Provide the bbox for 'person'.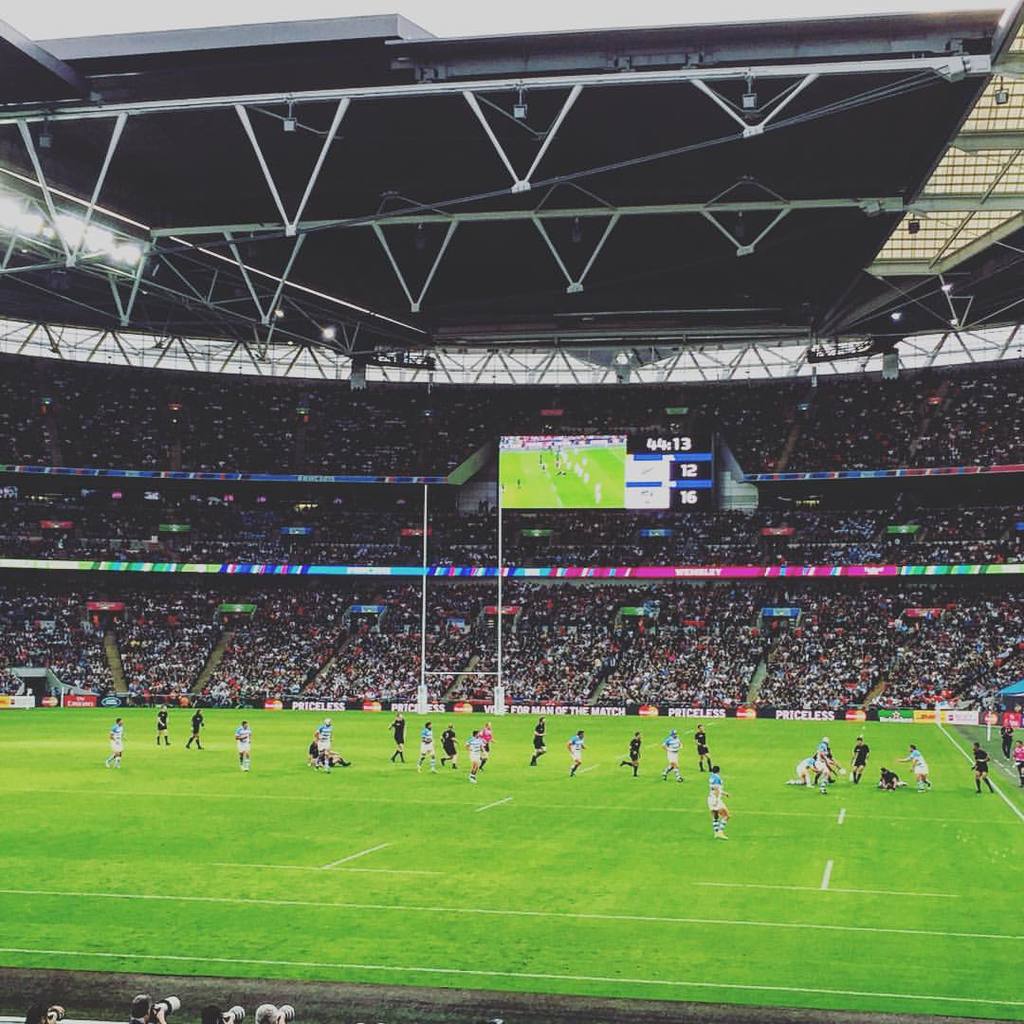
box=[569, 731, 585, 777].
